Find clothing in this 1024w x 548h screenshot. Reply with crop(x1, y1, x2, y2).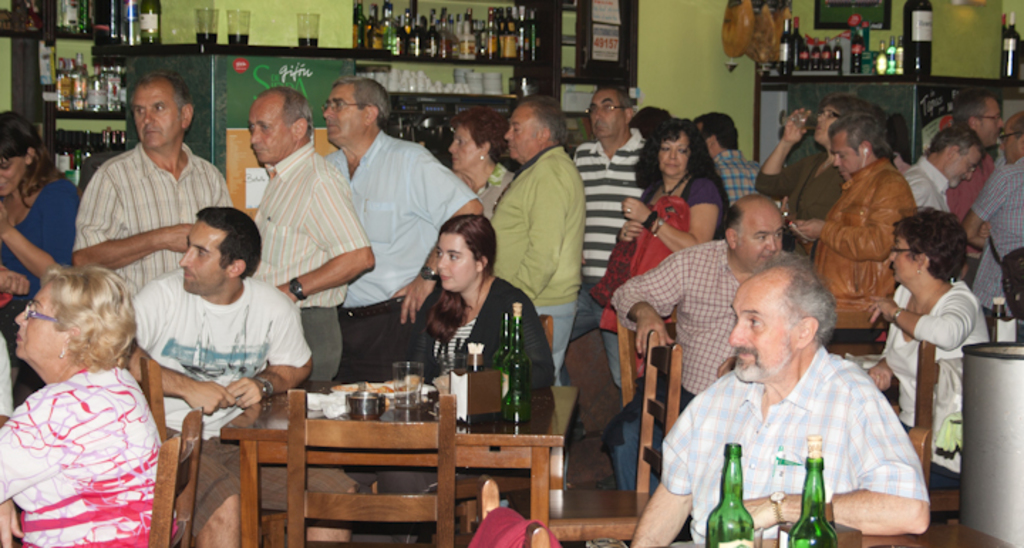
crop(70, 139, 238, 299).
